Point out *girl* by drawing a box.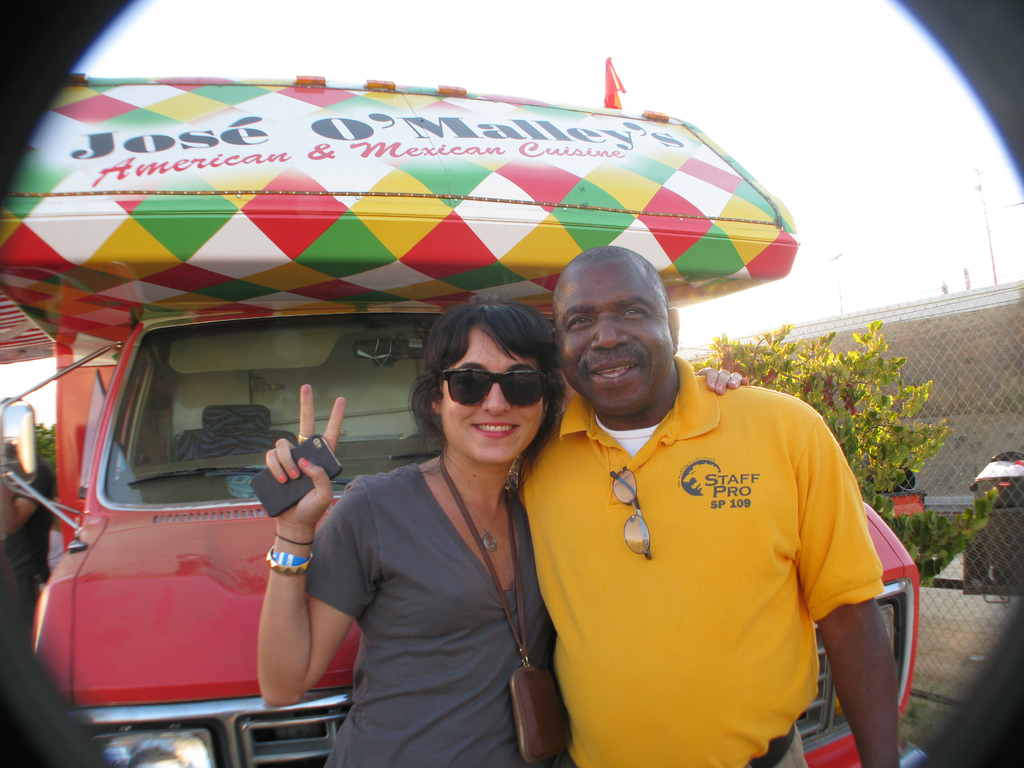
<bbox>255, 301, 751, 767</bbox>.
